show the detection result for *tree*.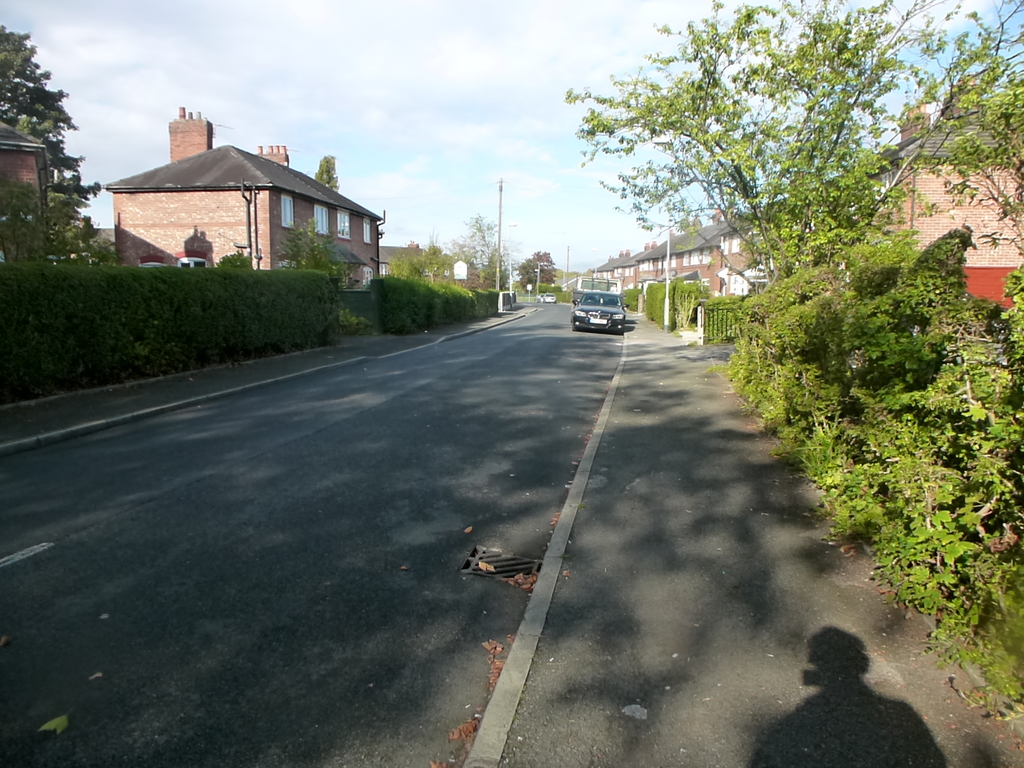
<box>906,1,1023,276</box>.
